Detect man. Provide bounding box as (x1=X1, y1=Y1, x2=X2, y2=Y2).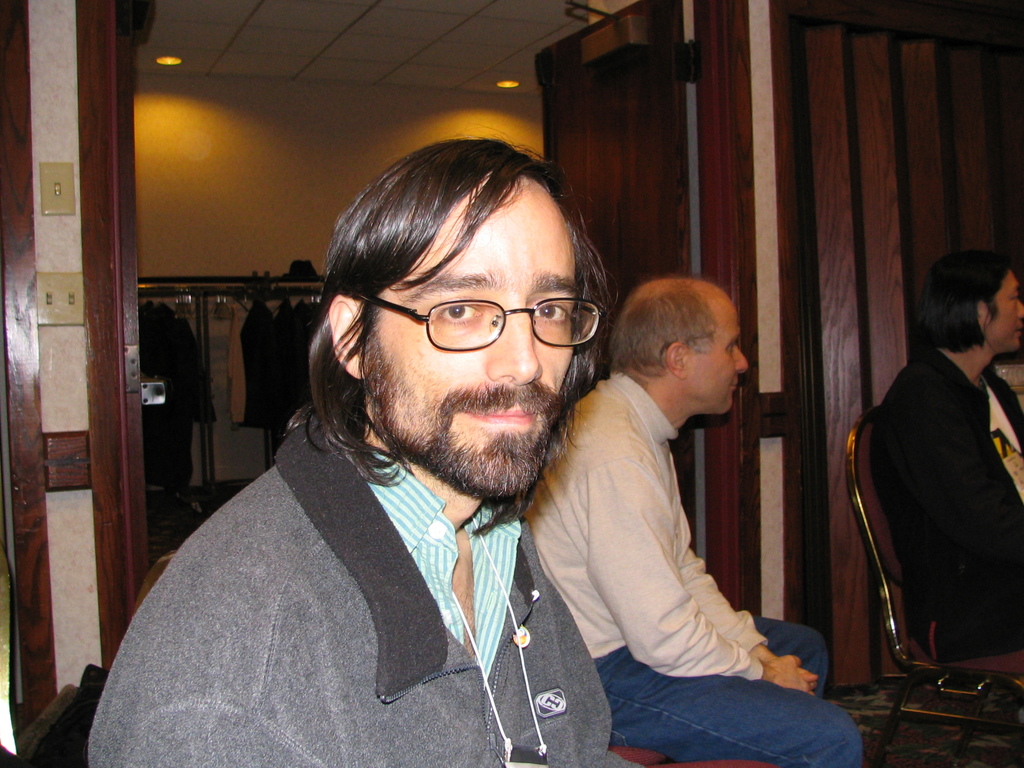
(x1=867, y1=246, x2=1023, y2=665).
